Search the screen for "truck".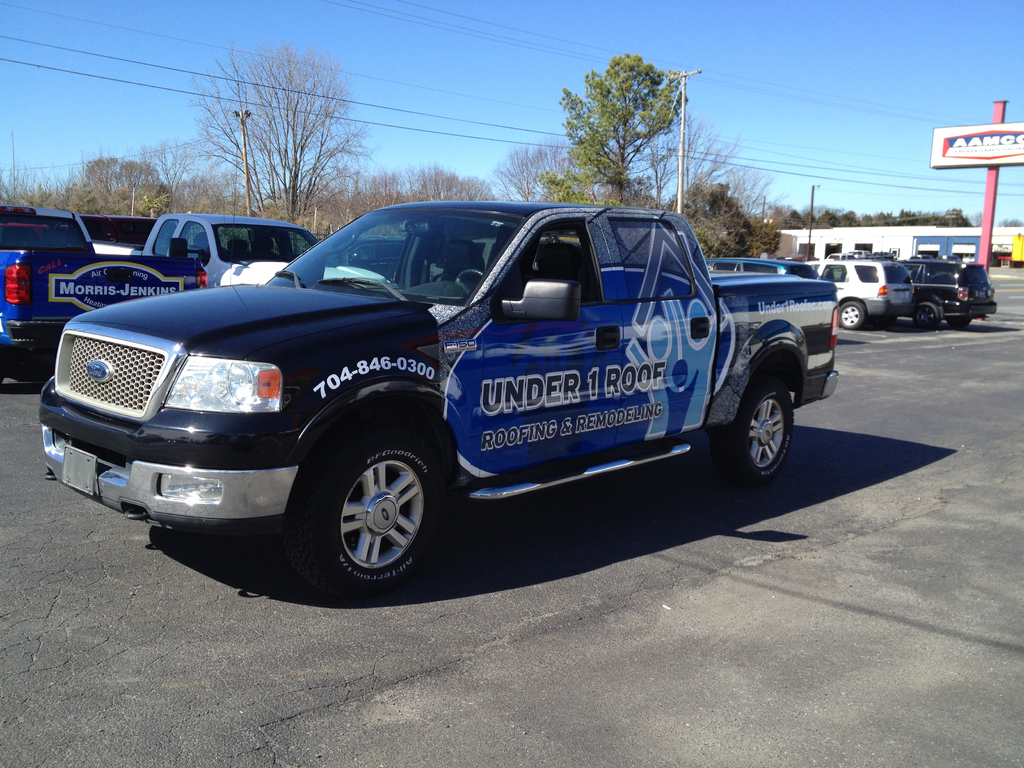
Found at 29,200,860,590.
